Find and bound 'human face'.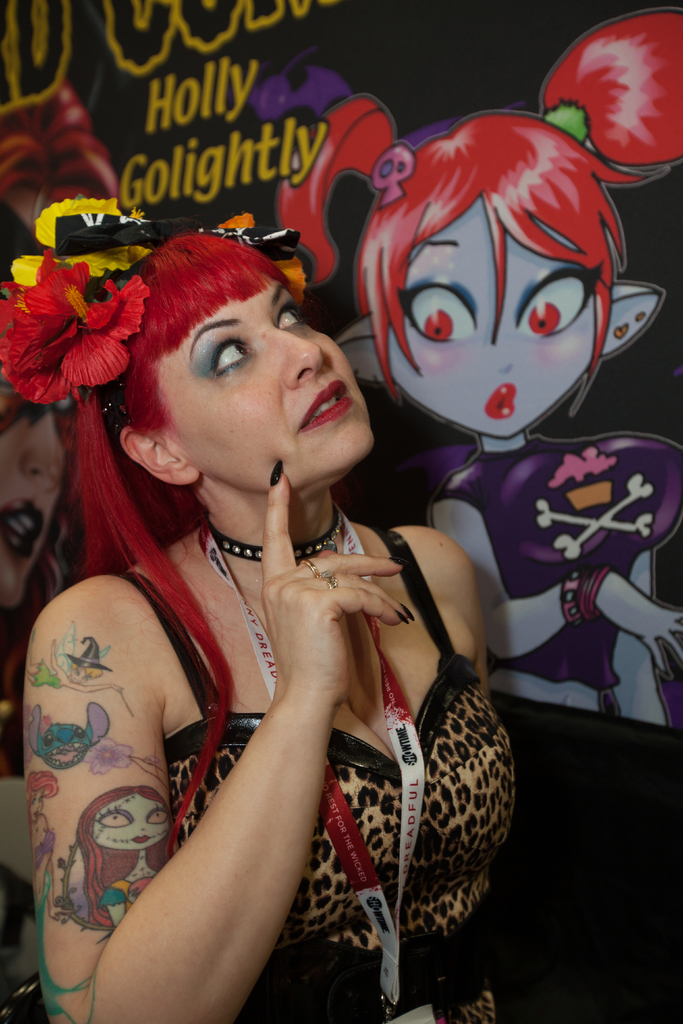
Bound: [163,279,380,500].
